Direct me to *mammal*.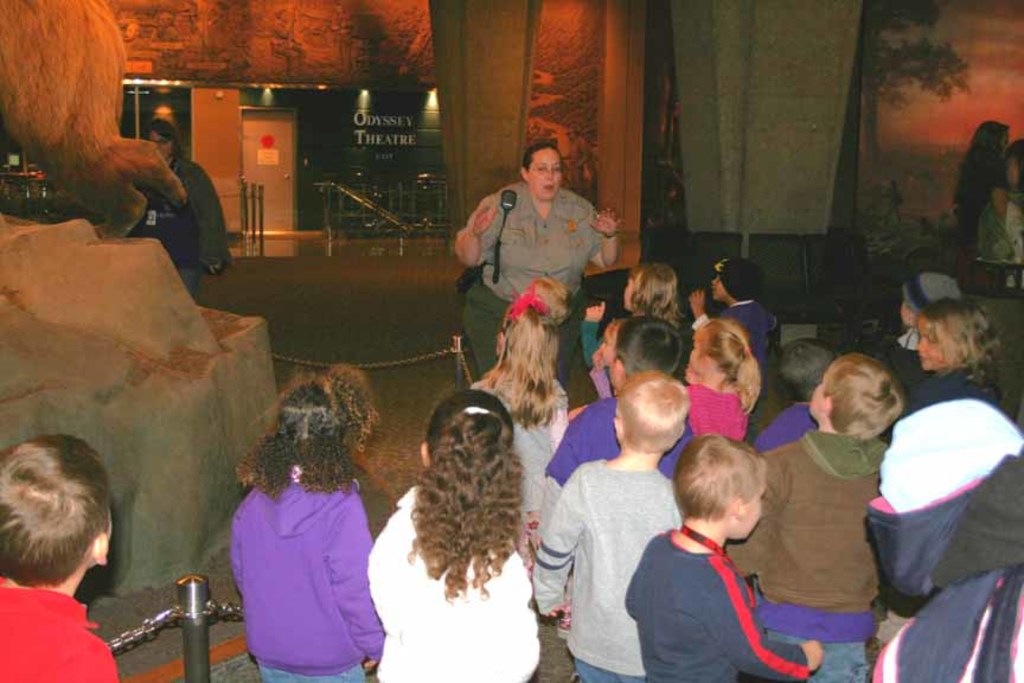
Direction: (x1=582, y1=262, x2=690, y2=365).
